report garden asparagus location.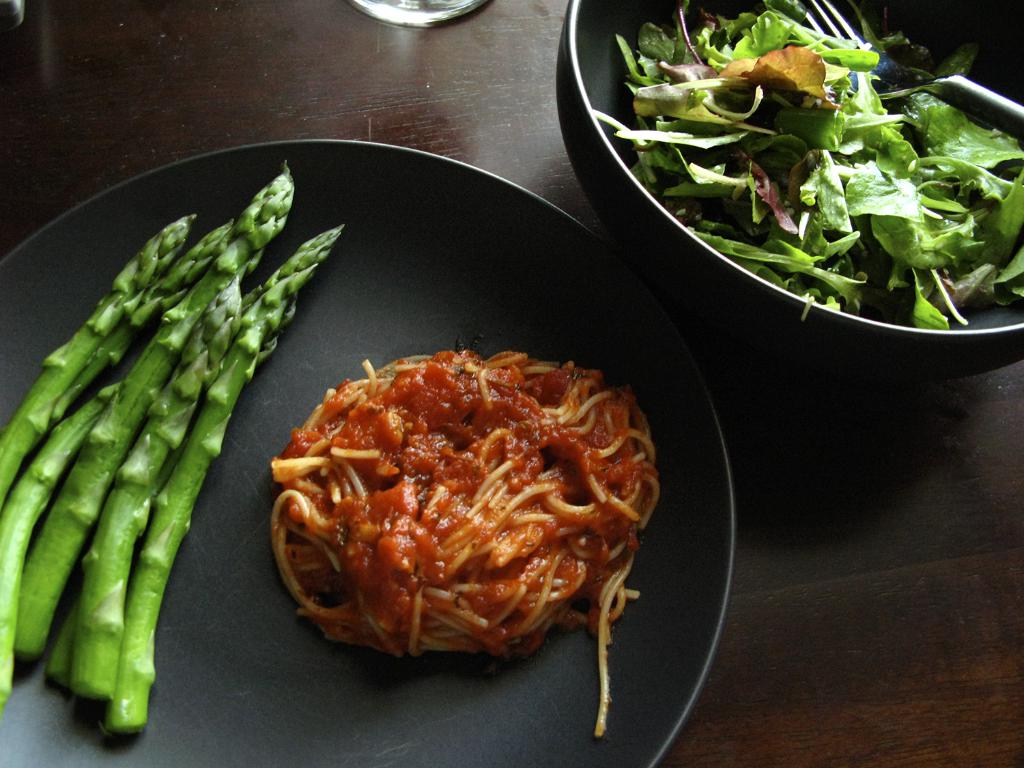
Report: x1=0 y1=210 x2=196 y2=516.
